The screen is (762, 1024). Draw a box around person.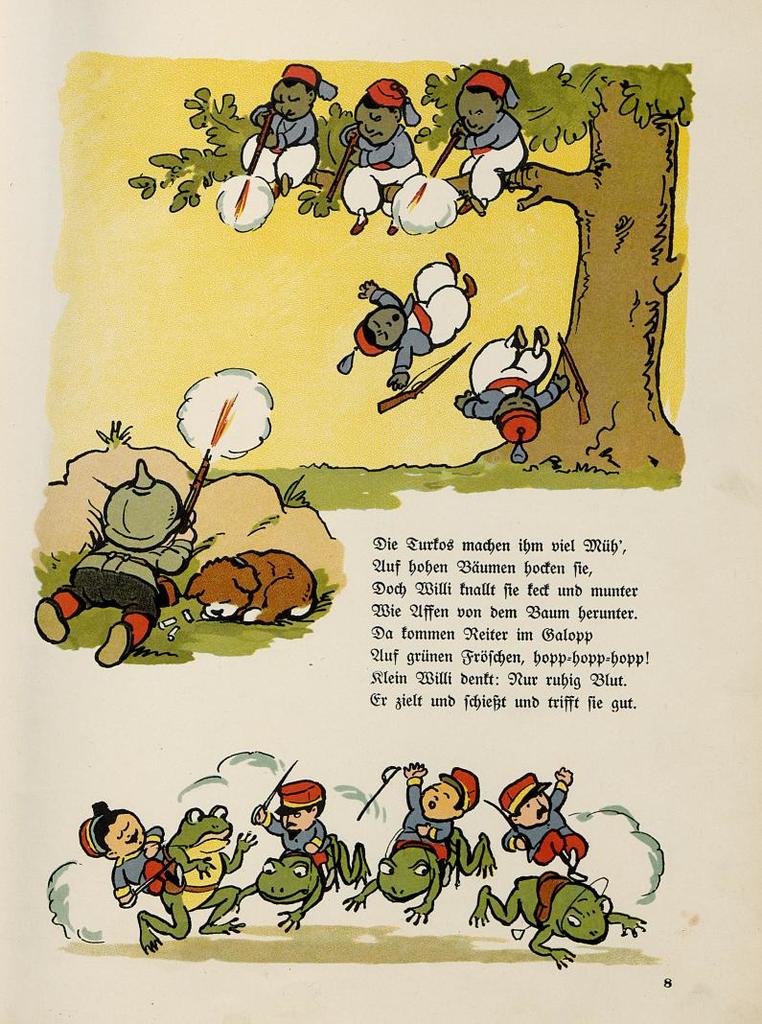
x1=496 y1=763 x2=592 y2=889.
